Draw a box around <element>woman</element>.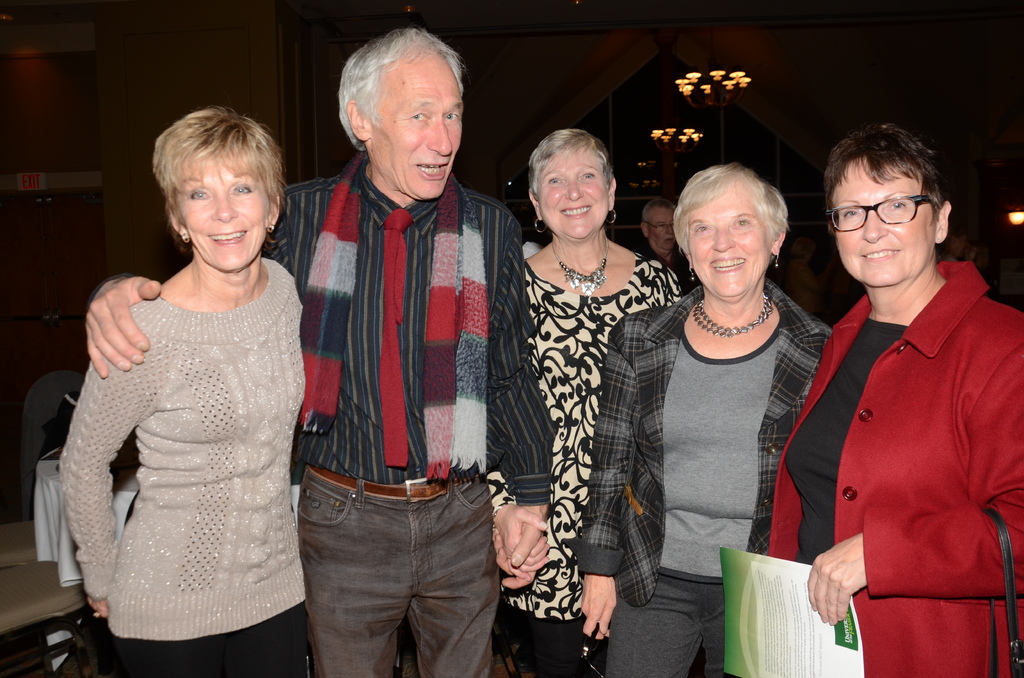
(762, 119, 1023, 677).
